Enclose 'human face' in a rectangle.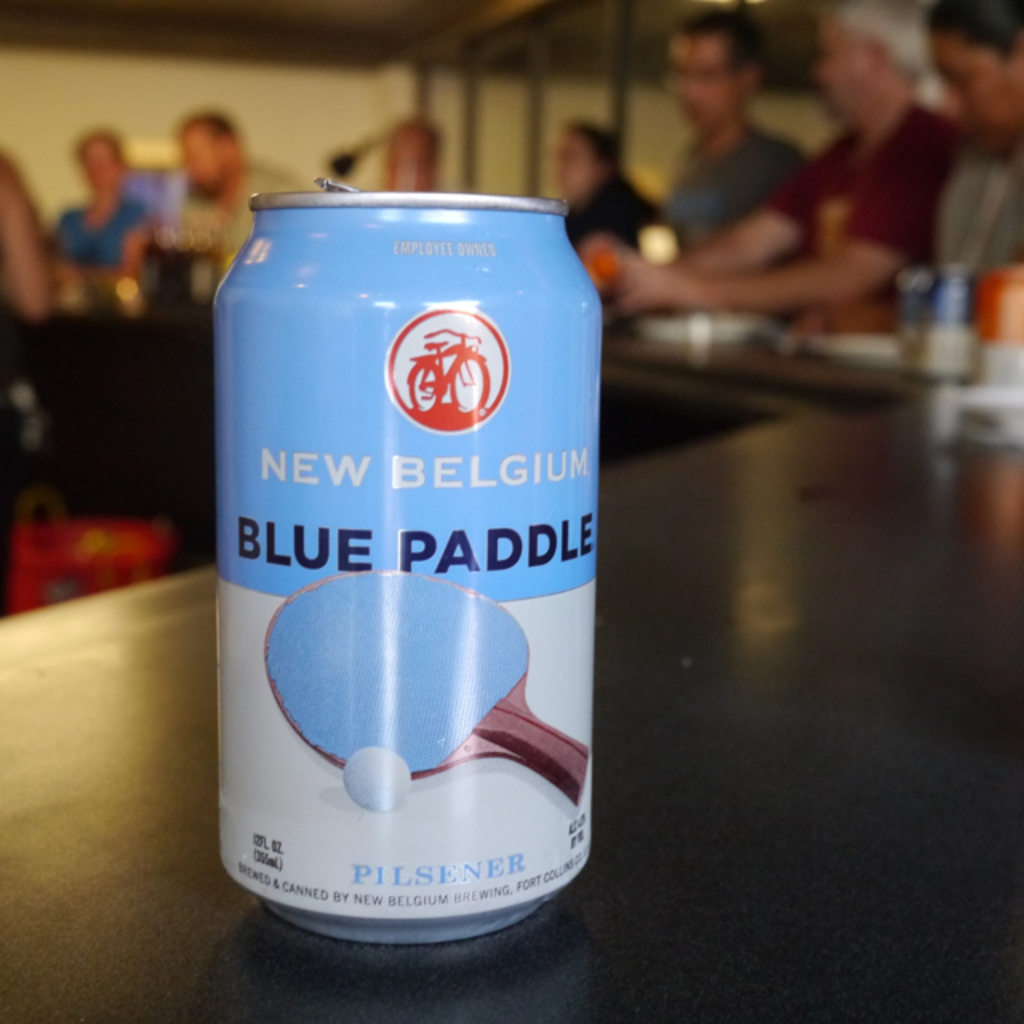
select_region(563, 133, 598, 200).
